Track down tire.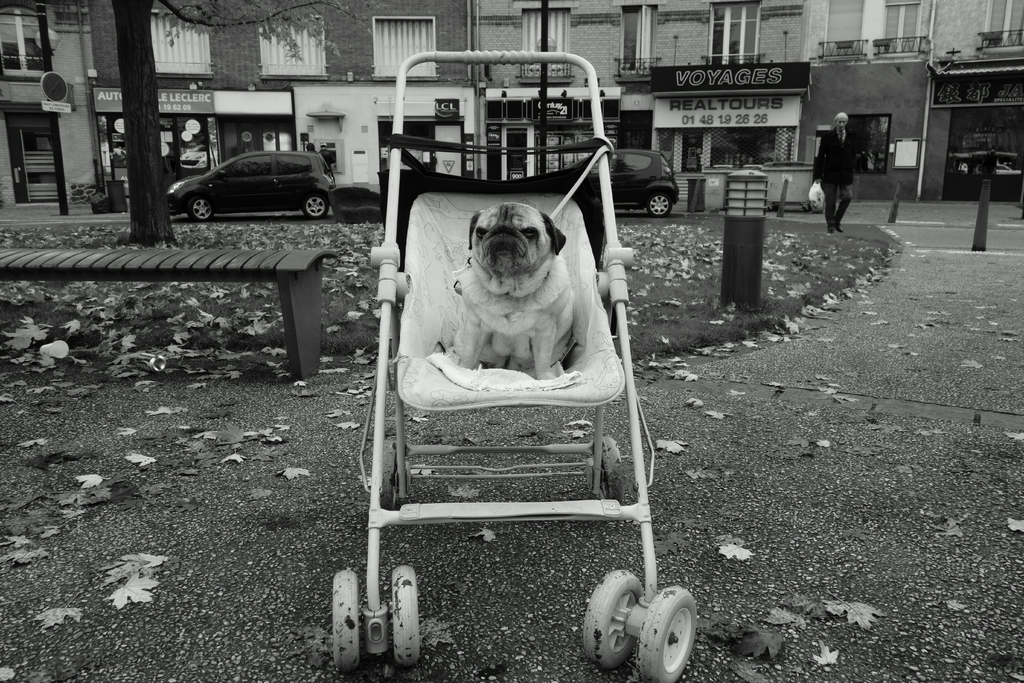
Tracked to pyautogui.locateOnScreen(187, 193, 222, 224).
